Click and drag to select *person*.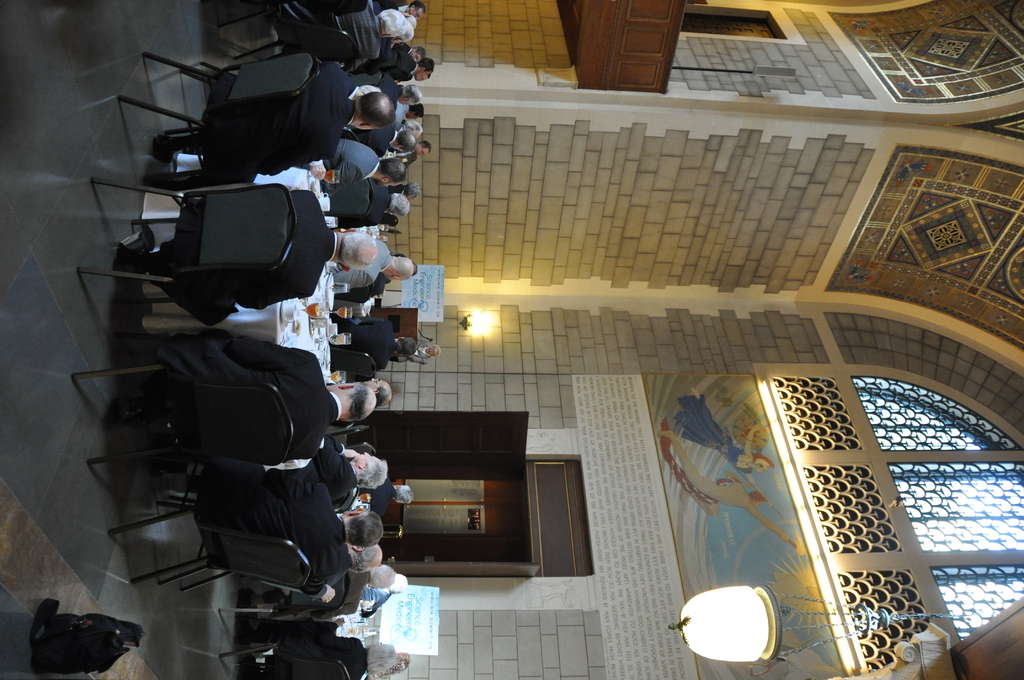
Selection: detection(257, 627, 399, 679).
